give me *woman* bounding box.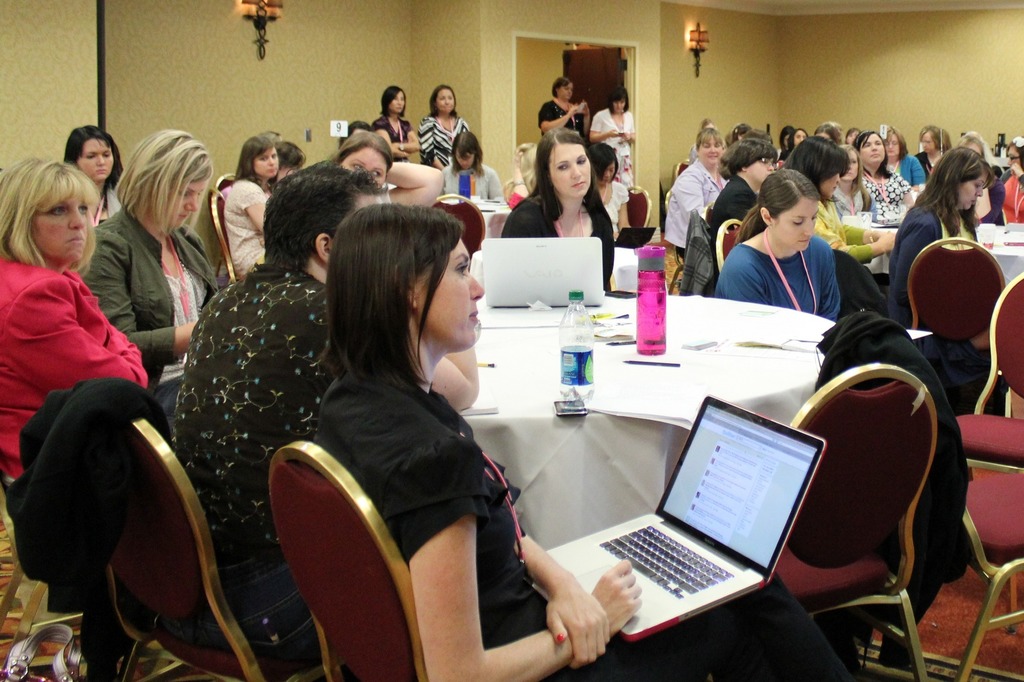
(x1=883, y1=144, x2=1007, y2=430).
